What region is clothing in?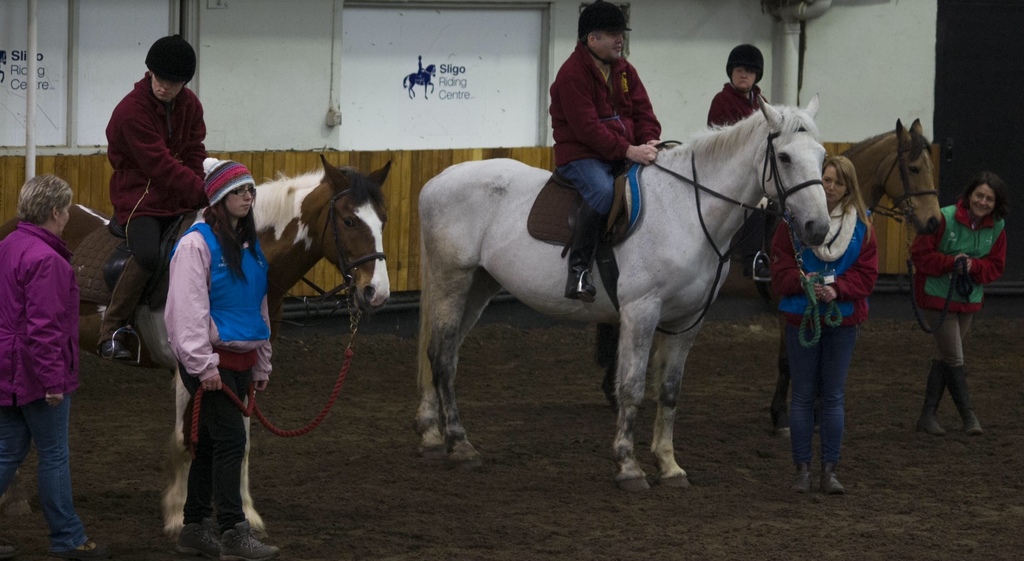
crop(0, 216, 107, 560).
